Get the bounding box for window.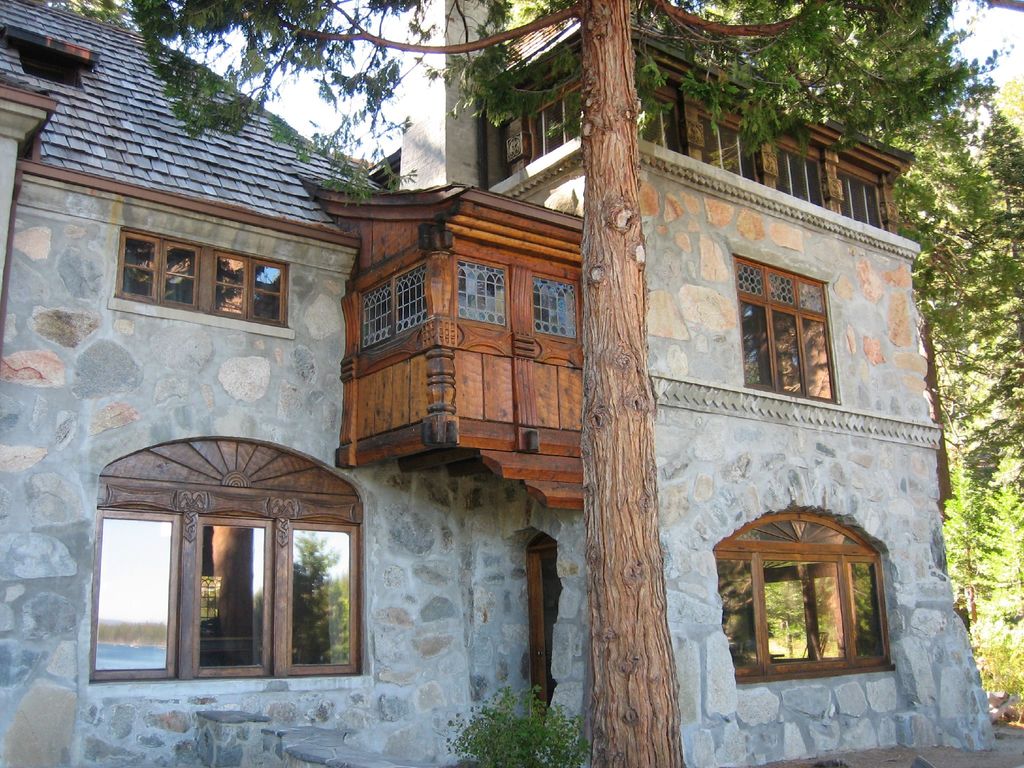
120 225 289 330.
